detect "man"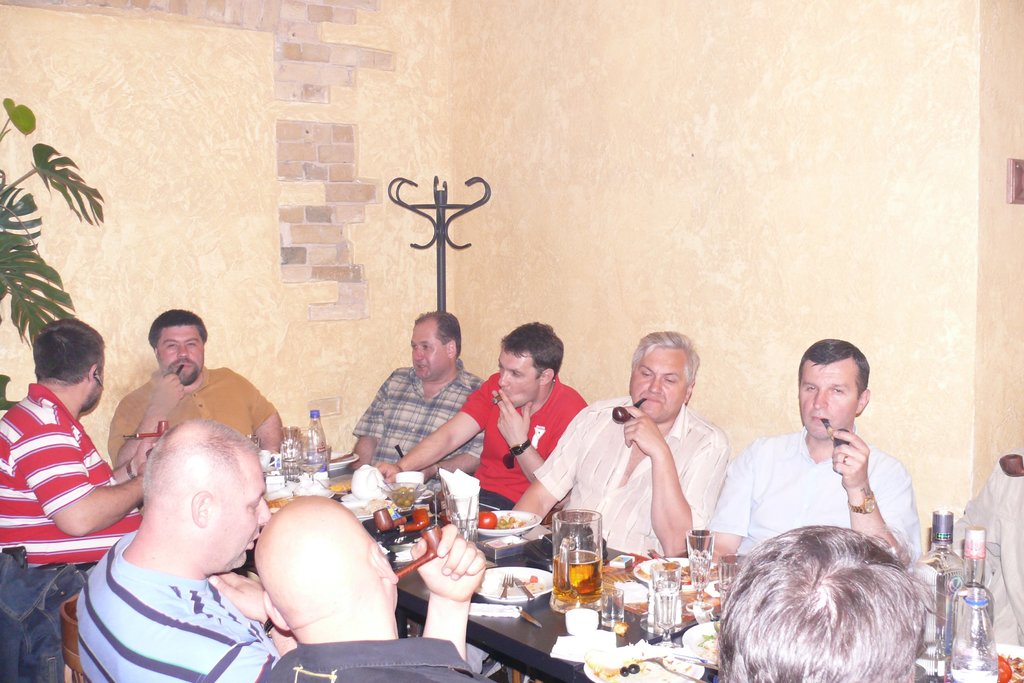
0, 320, 147, 567
